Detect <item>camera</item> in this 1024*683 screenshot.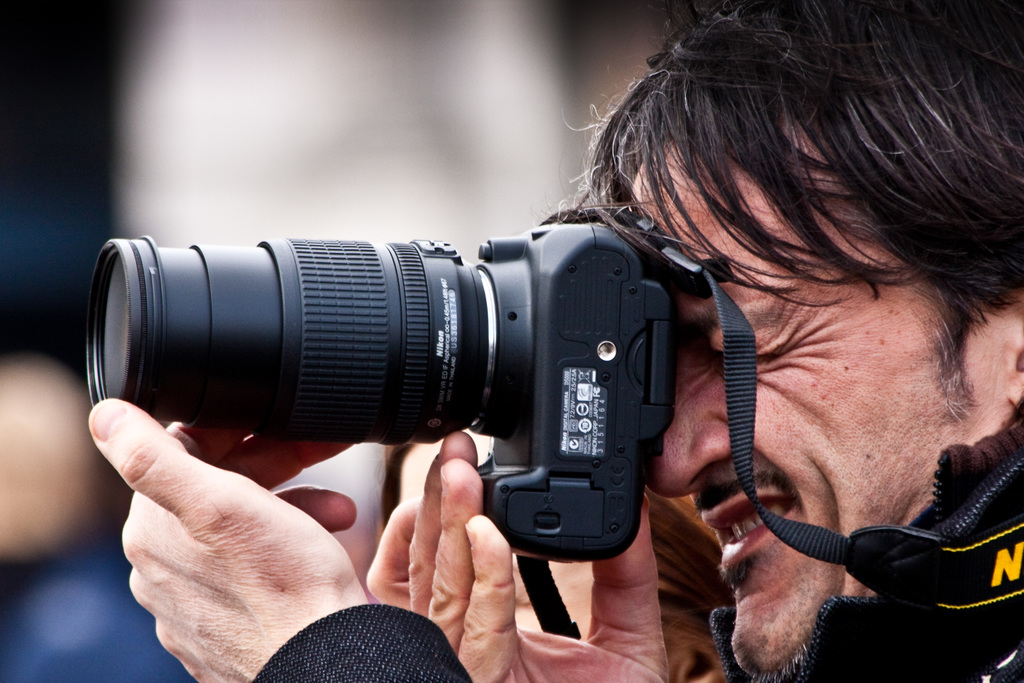
Detection: box(83, 208, 678, 568).
